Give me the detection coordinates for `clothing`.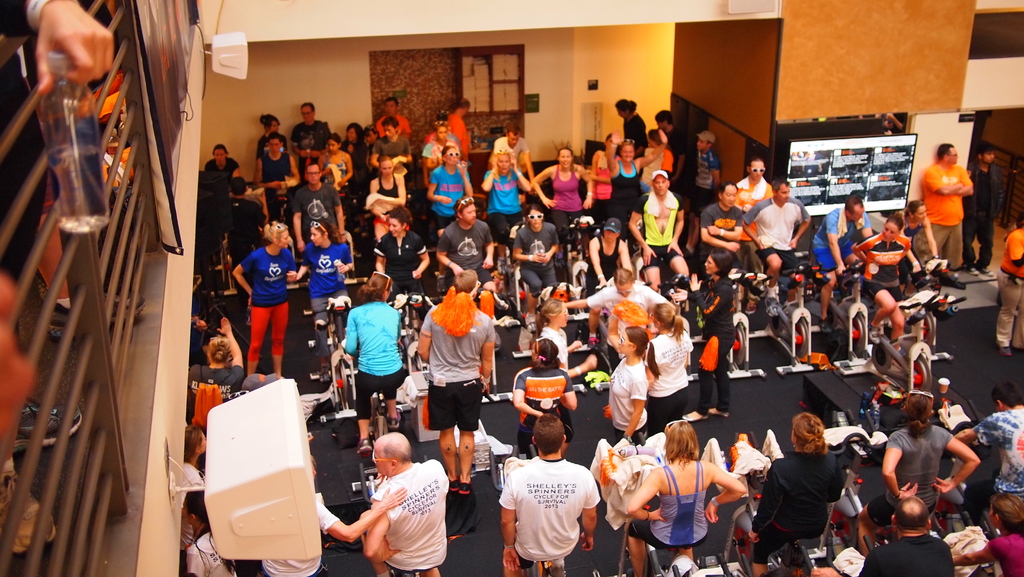
252, 303, 280, 362.
